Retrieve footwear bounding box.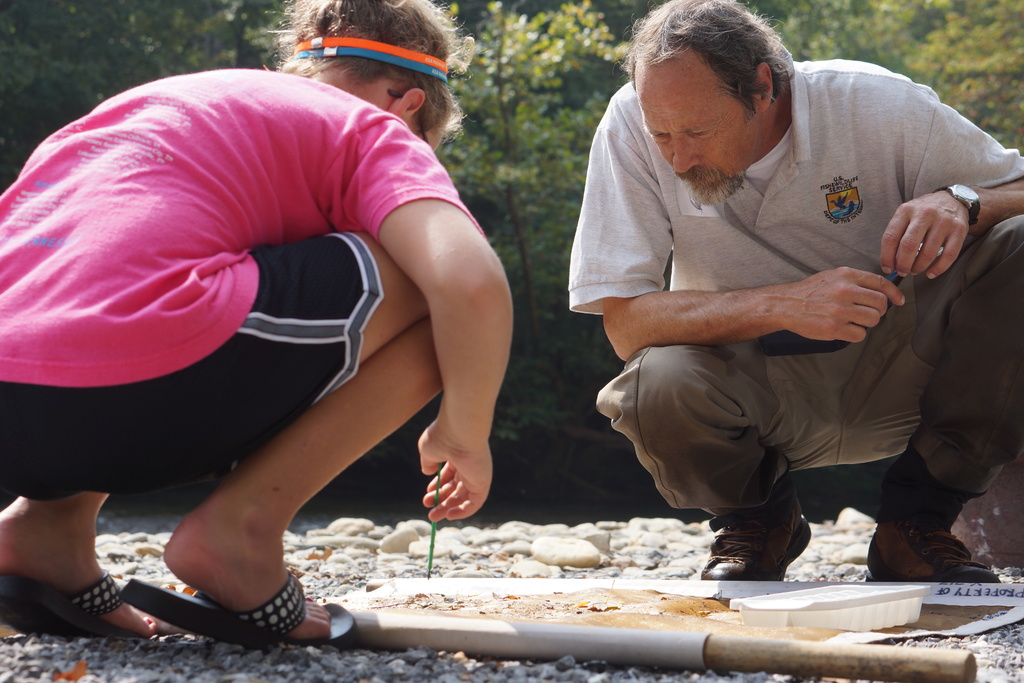
Bounding box: Rect(115, 557, 364, 655).
